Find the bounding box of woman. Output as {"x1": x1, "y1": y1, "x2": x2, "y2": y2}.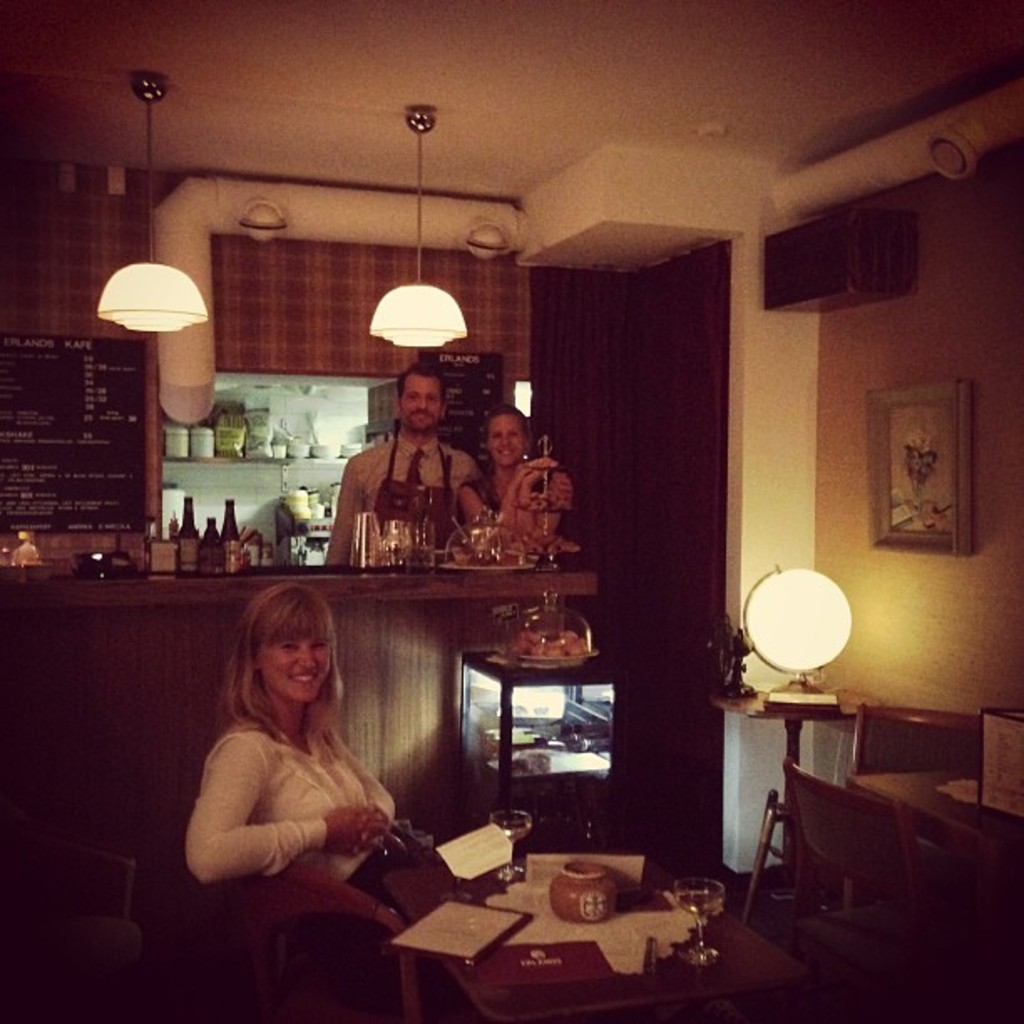
{"x1": 890, "y1": 448, "x2": 924, "y2": 512}.
